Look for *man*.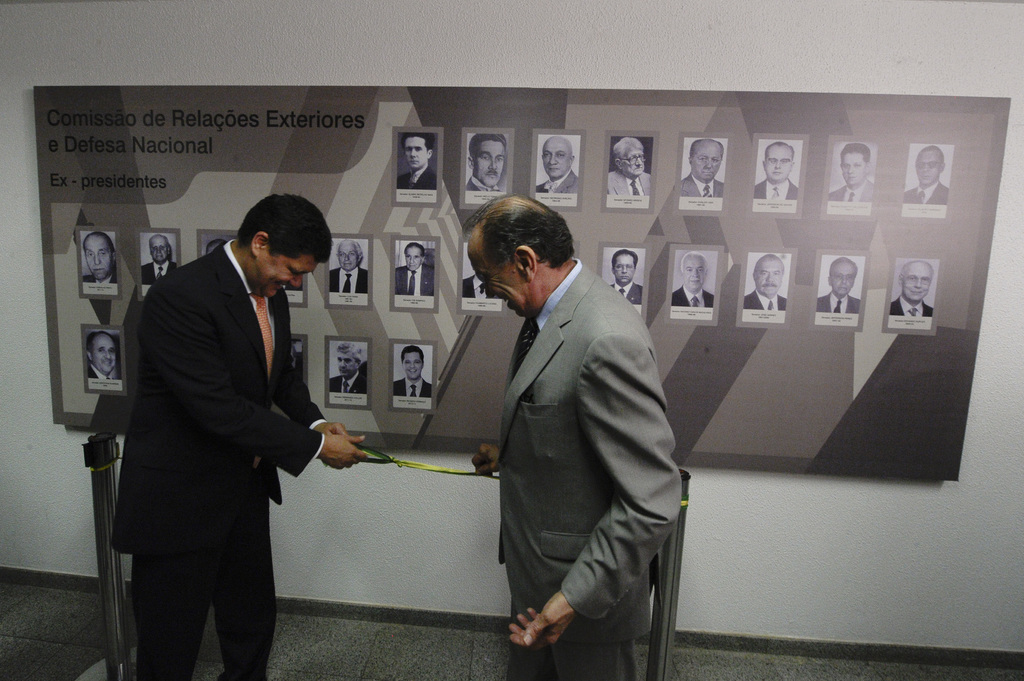
Found: (609, 251, 640, 309).
